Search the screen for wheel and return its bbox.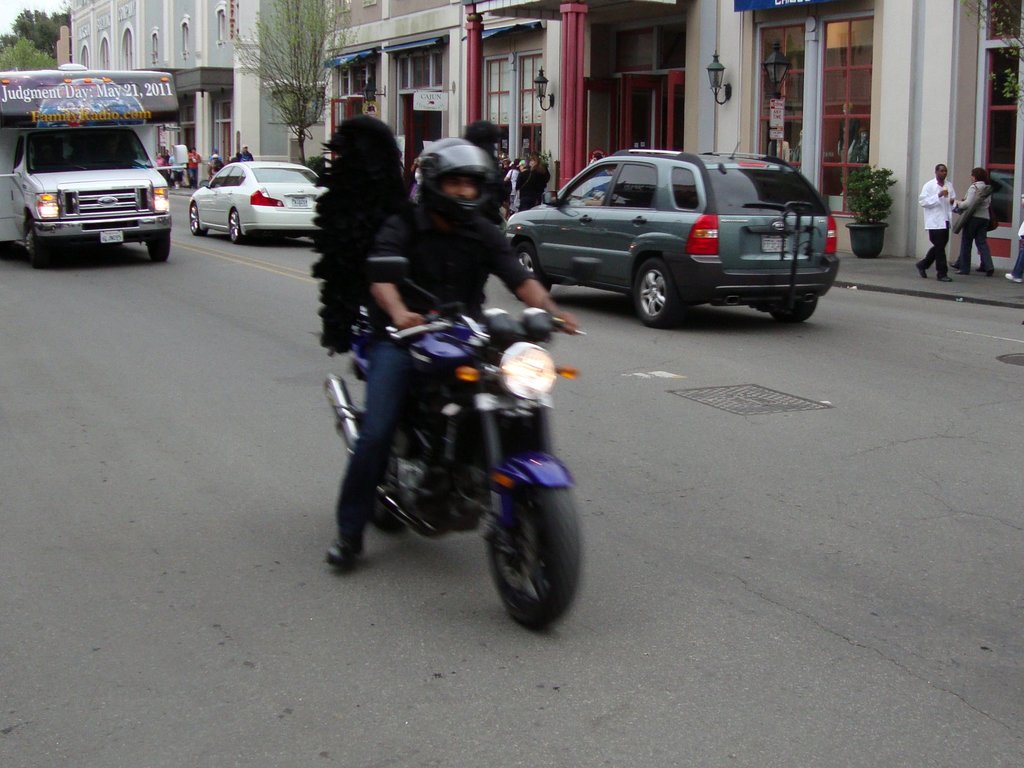
Found: {"left": 366, "top": 404, "right": 420, "bottom": 525}.
